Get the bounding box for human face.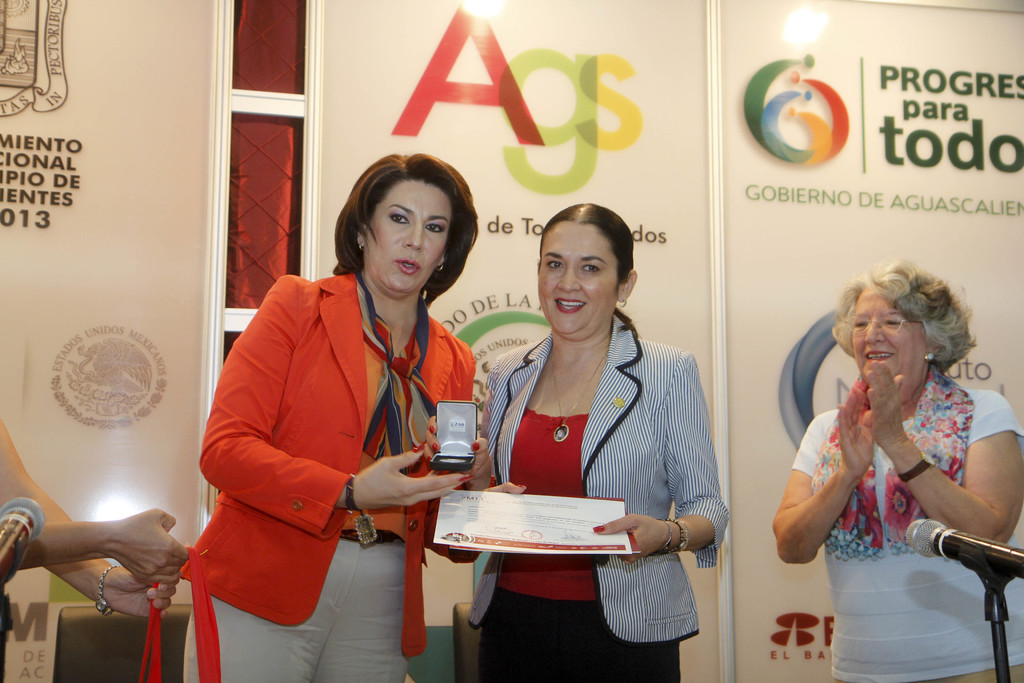
bbox=[850, 293, 925, 403].
